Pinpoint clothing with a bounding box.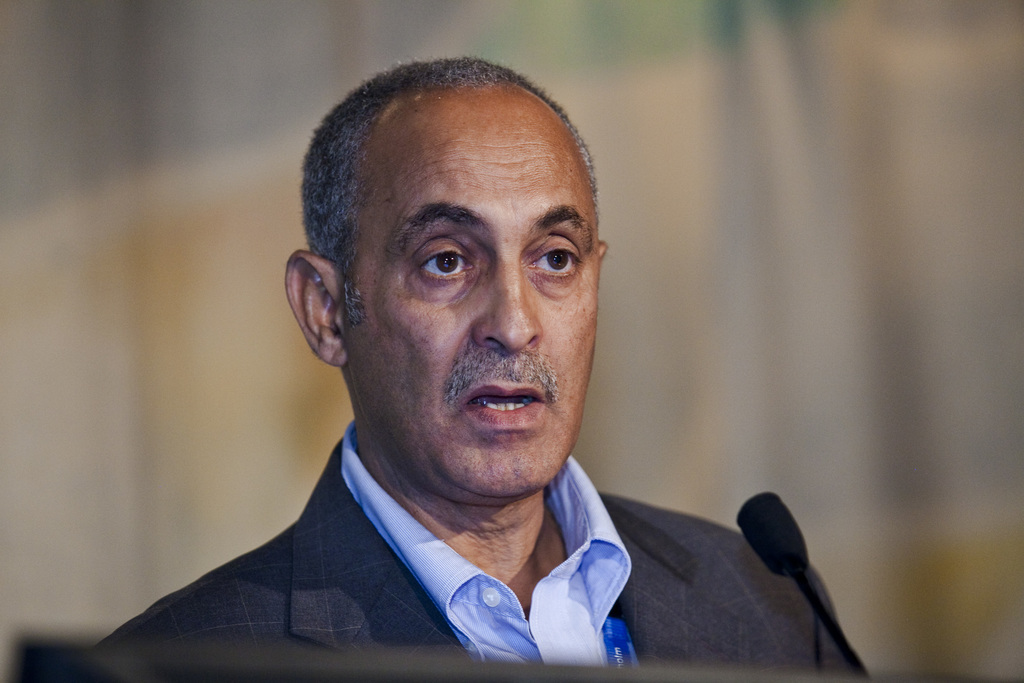
box(91, 420, 862, 682).
